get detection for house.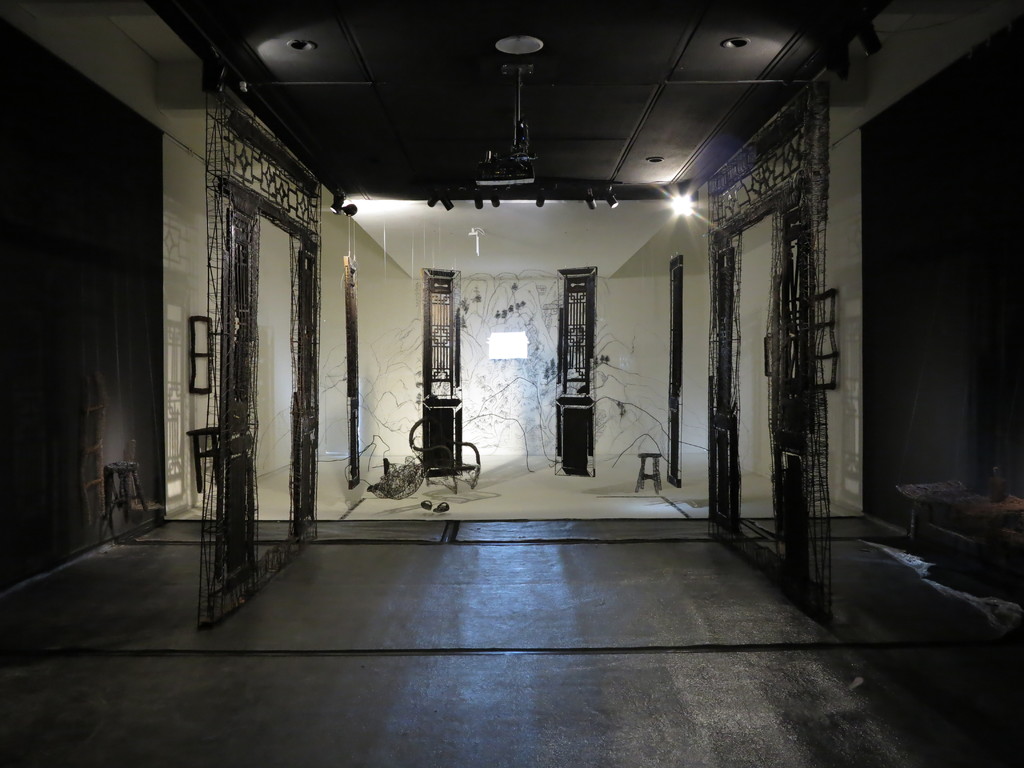
Detection: box=[0, 0, 1023, 767].
